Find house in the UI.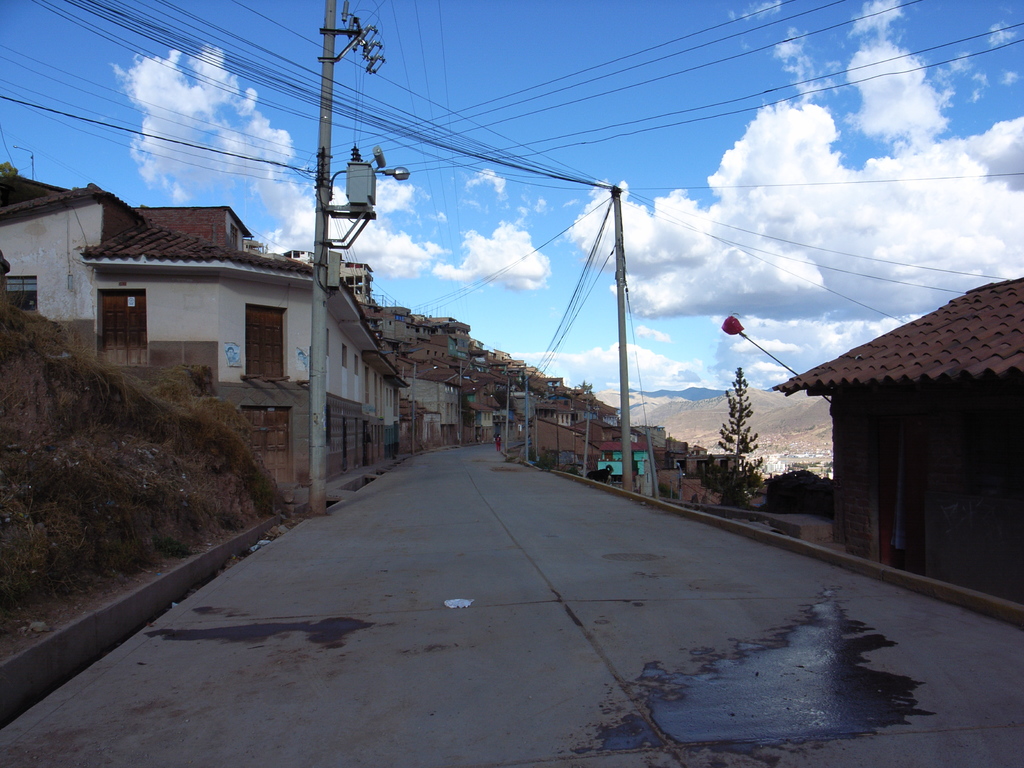
UI element at (49,178,454,488).
